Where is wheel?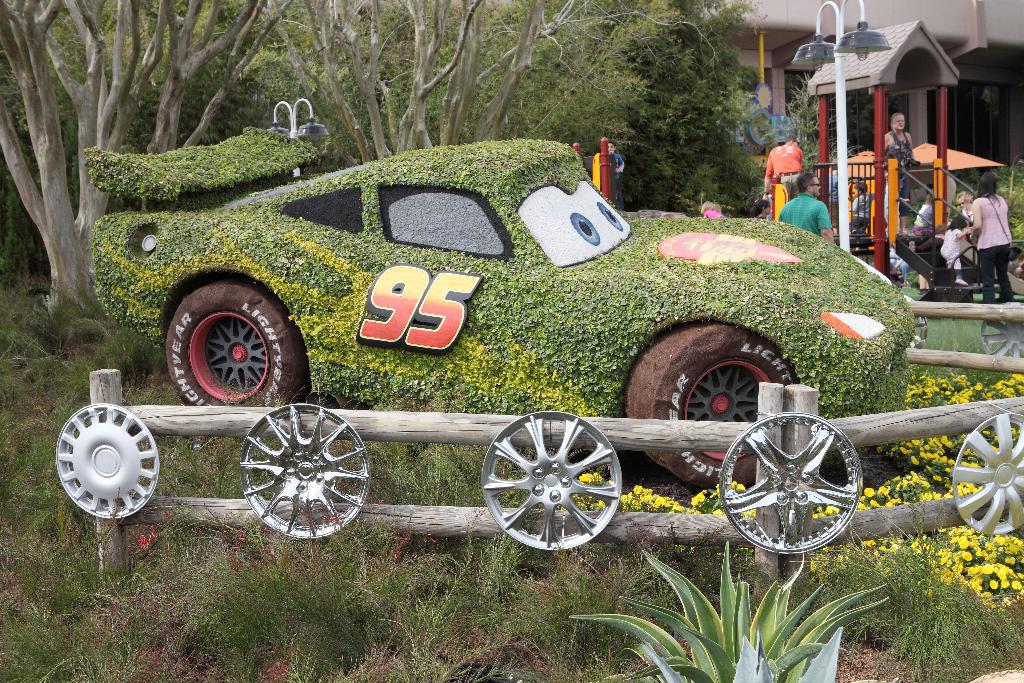
box(624, 323, 794, 487).
